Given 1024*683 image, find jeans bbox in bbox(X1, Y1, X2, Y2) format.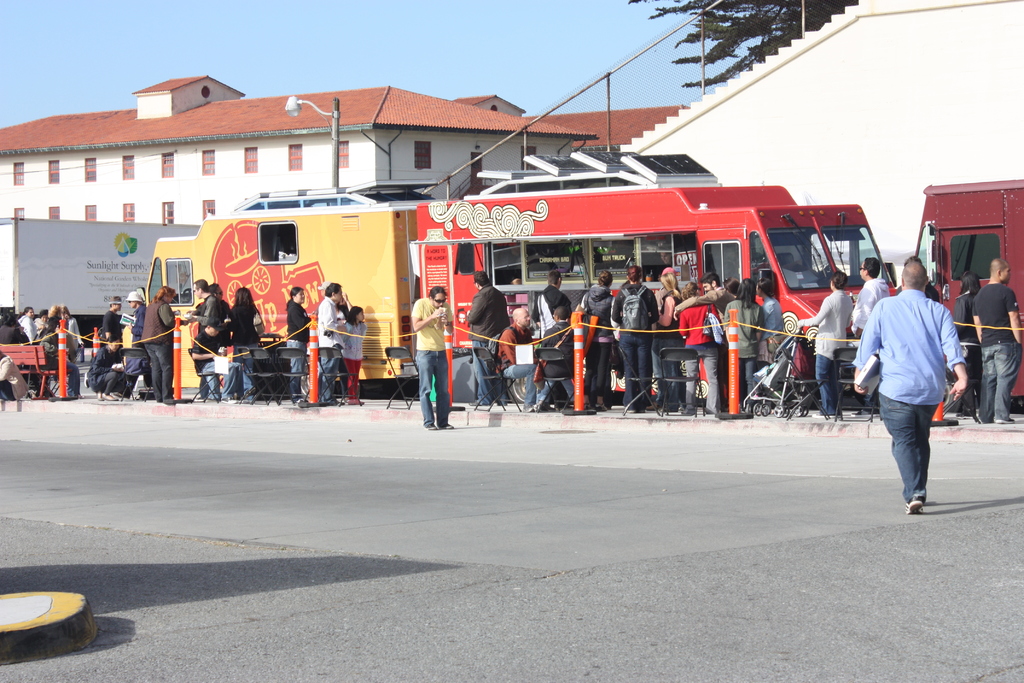
bbox(468, 340, 489, 403).
